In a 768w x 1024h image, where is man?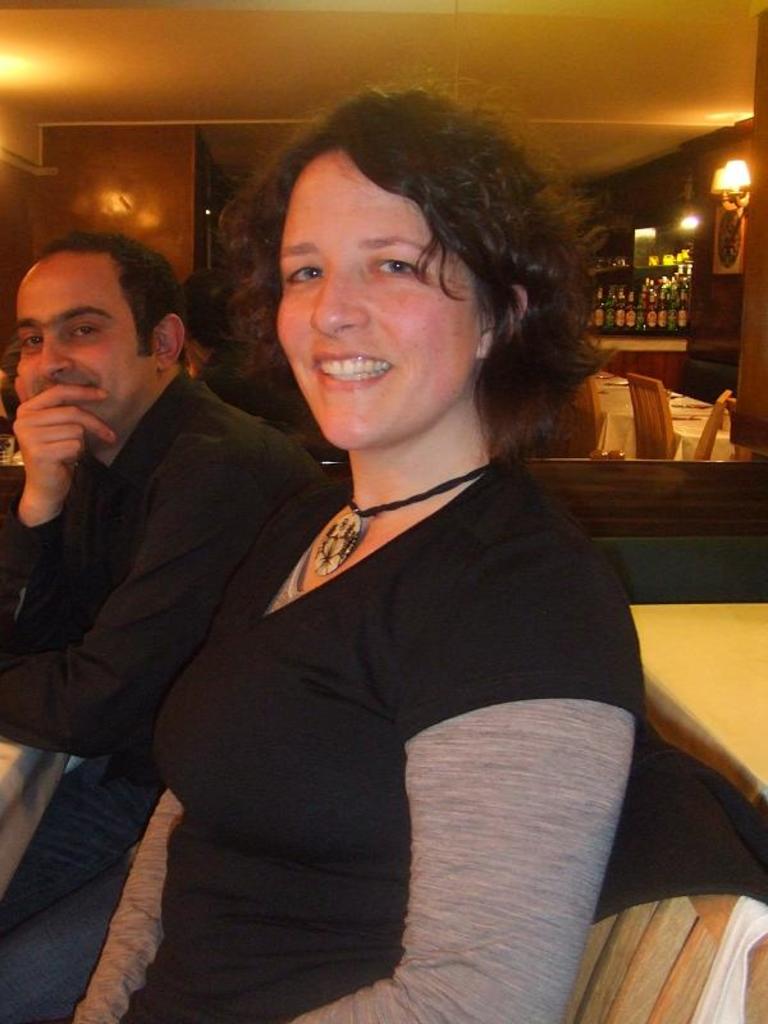
BBox(0, 184, 323, 920).
